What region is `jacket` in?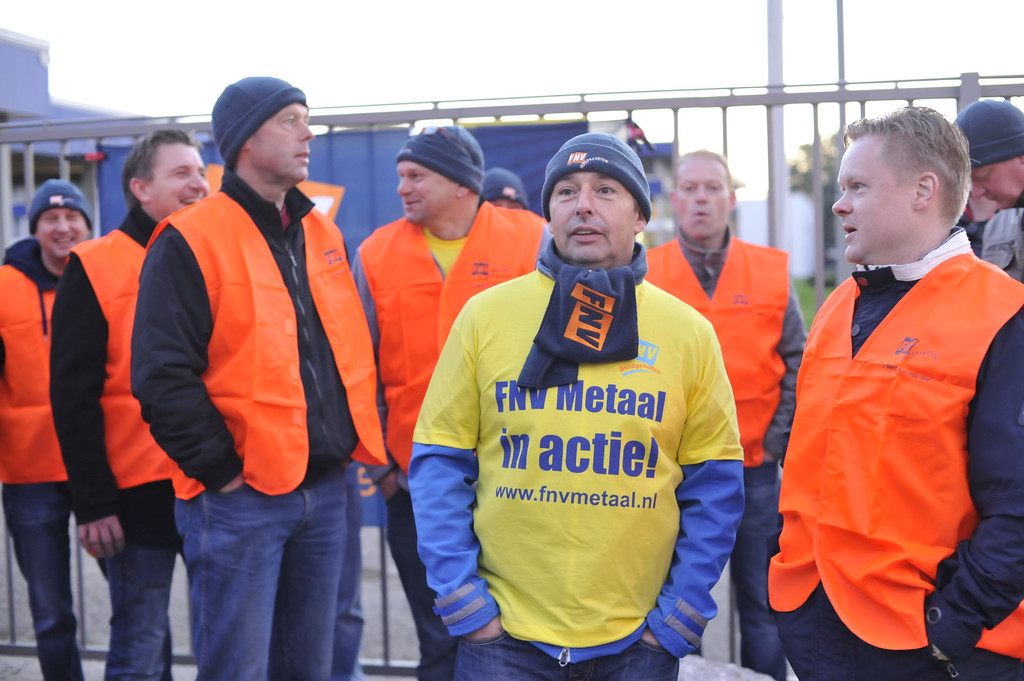
<bbox>771, 182, 1018, 615</bbox>.
